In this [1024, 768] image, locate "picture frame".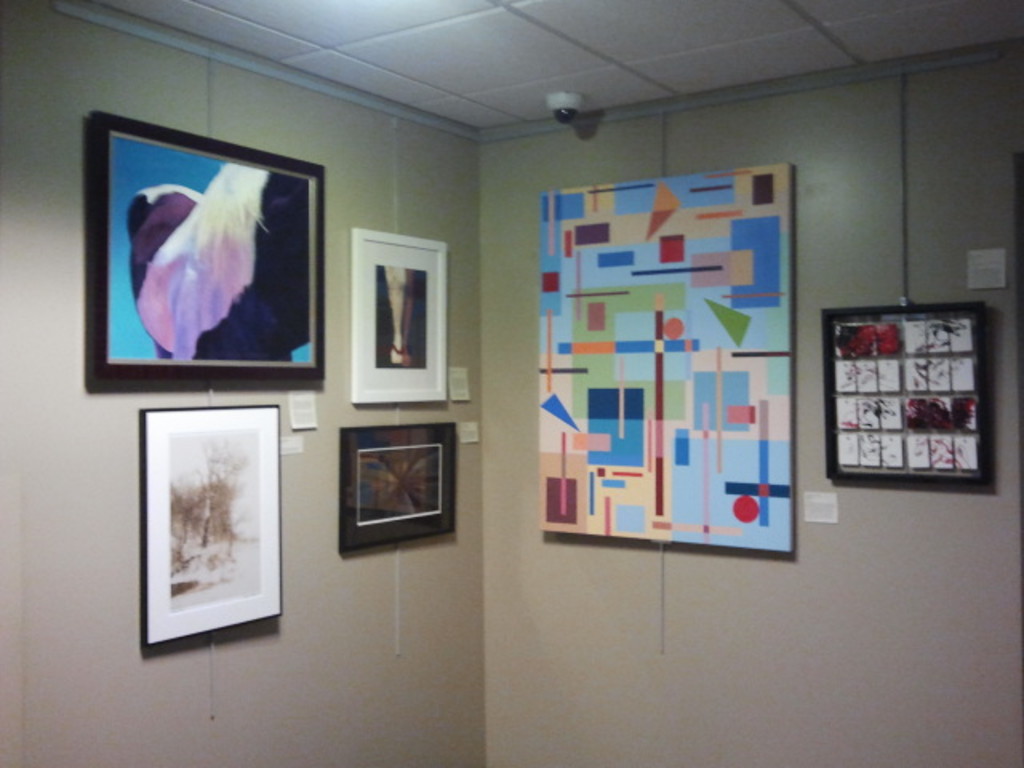
Bounding box: region(350, 227, 450, 400).
